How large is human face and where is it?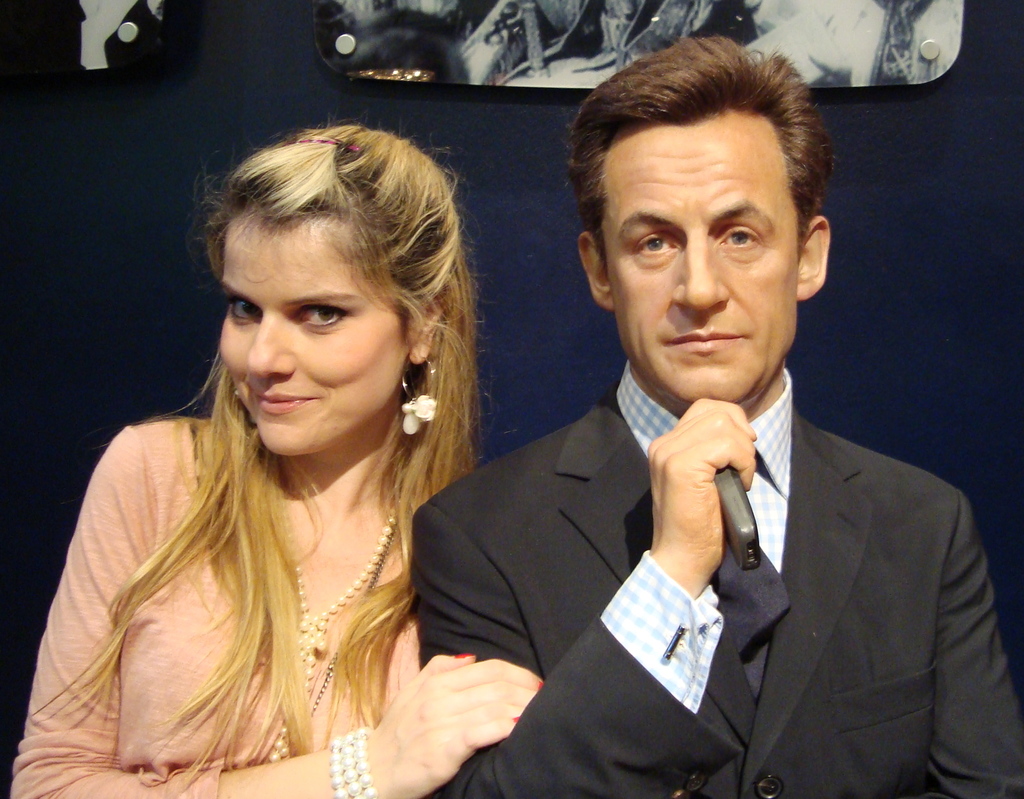
Bounding box: [x1=603, y1=122, x2=797, y2=406].
